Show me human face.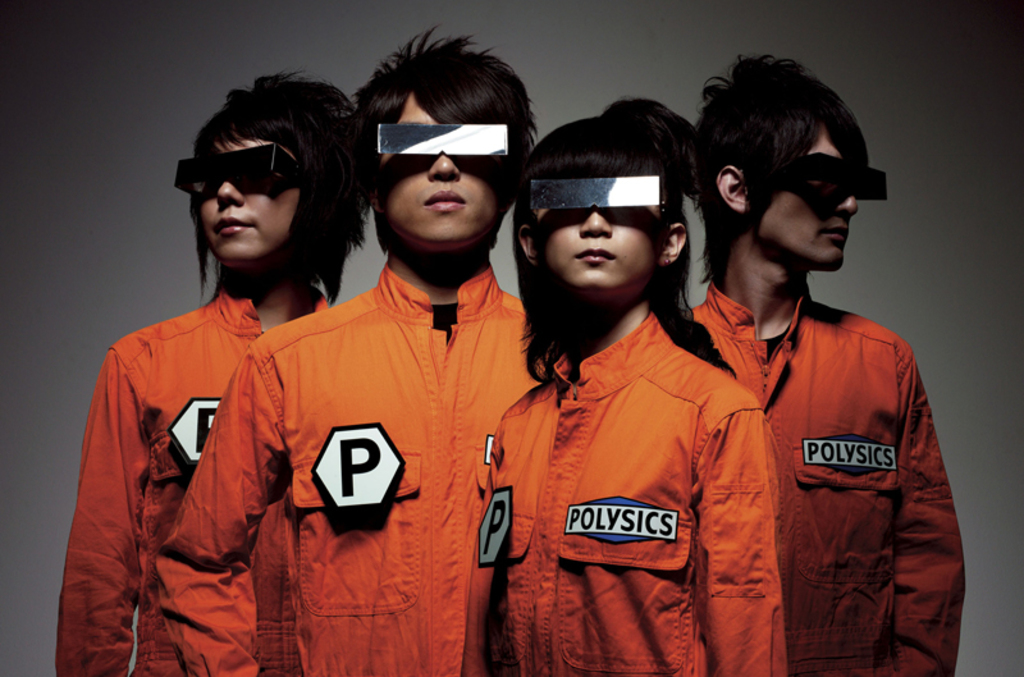
human face is here: select_region(535, 201, 654, 284).
